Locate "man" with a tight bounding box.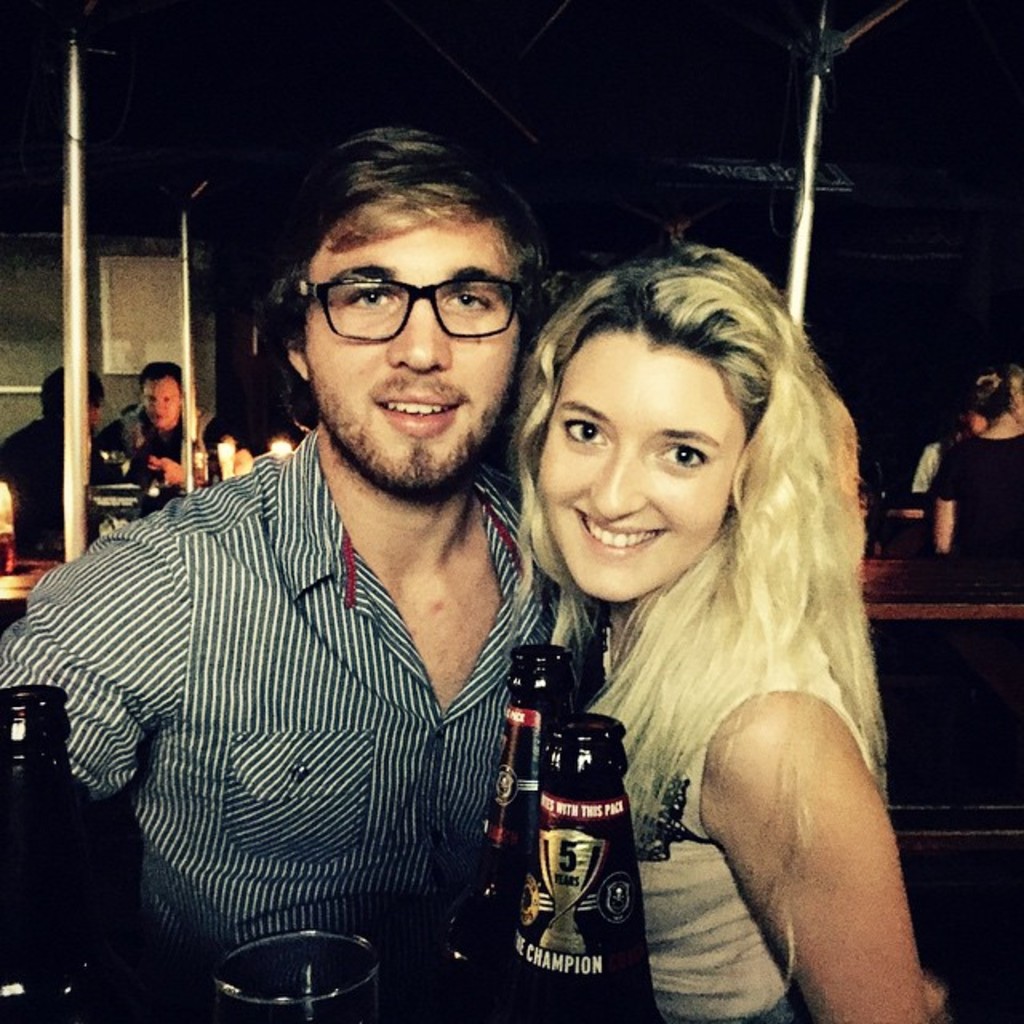
crop(58, 154, 619, 1000).
